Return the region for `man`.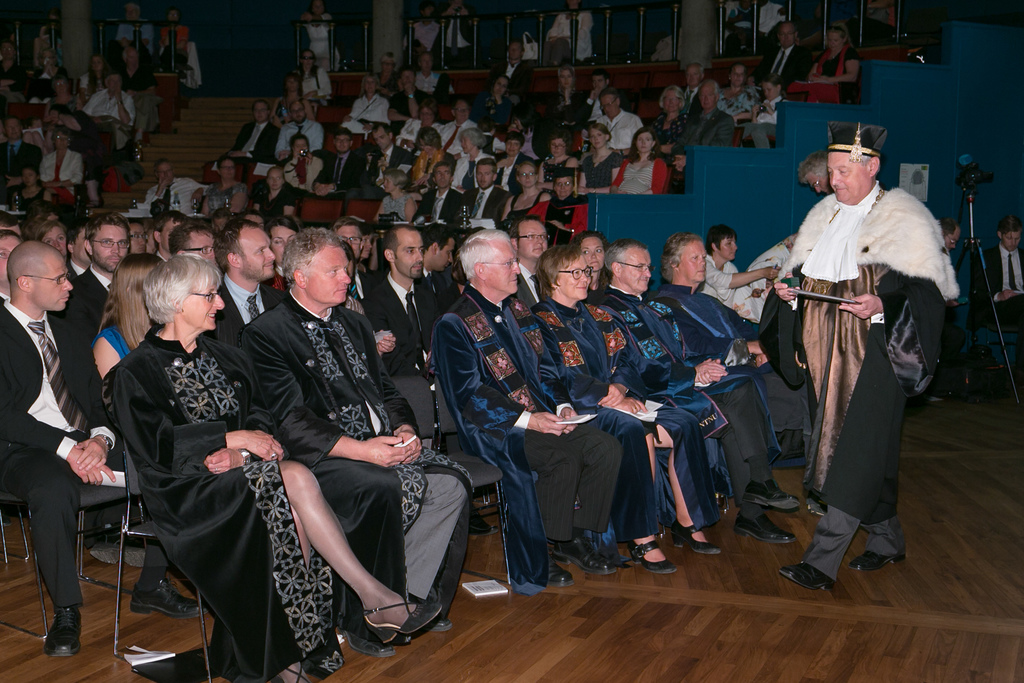
select_region(399, 1, 440, 49).
